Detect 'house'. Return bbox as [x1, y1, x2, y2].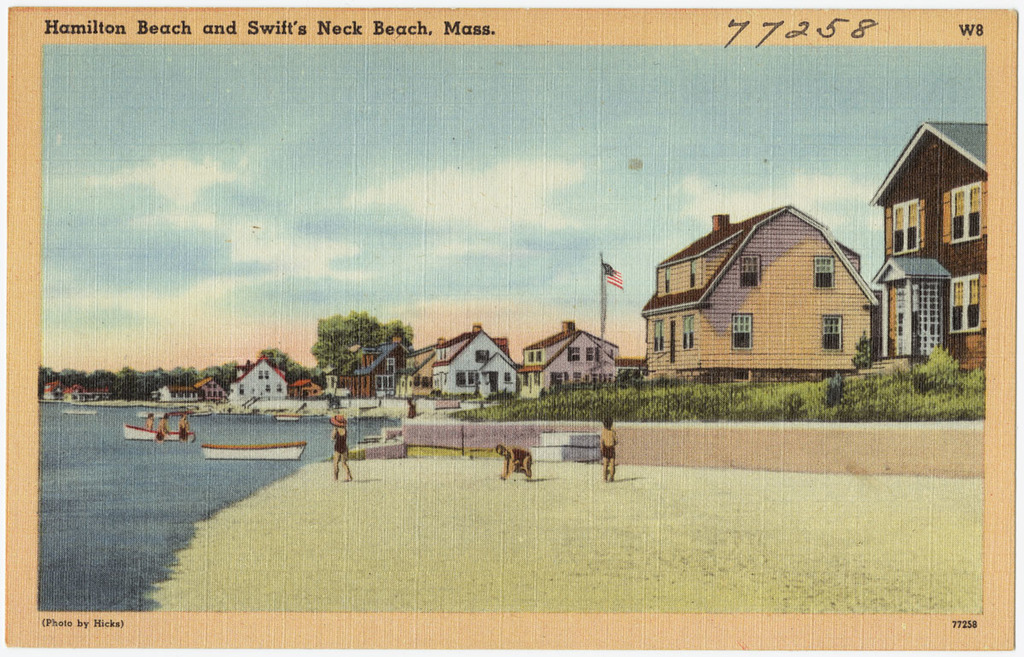
[330, 327, 419, 394].
